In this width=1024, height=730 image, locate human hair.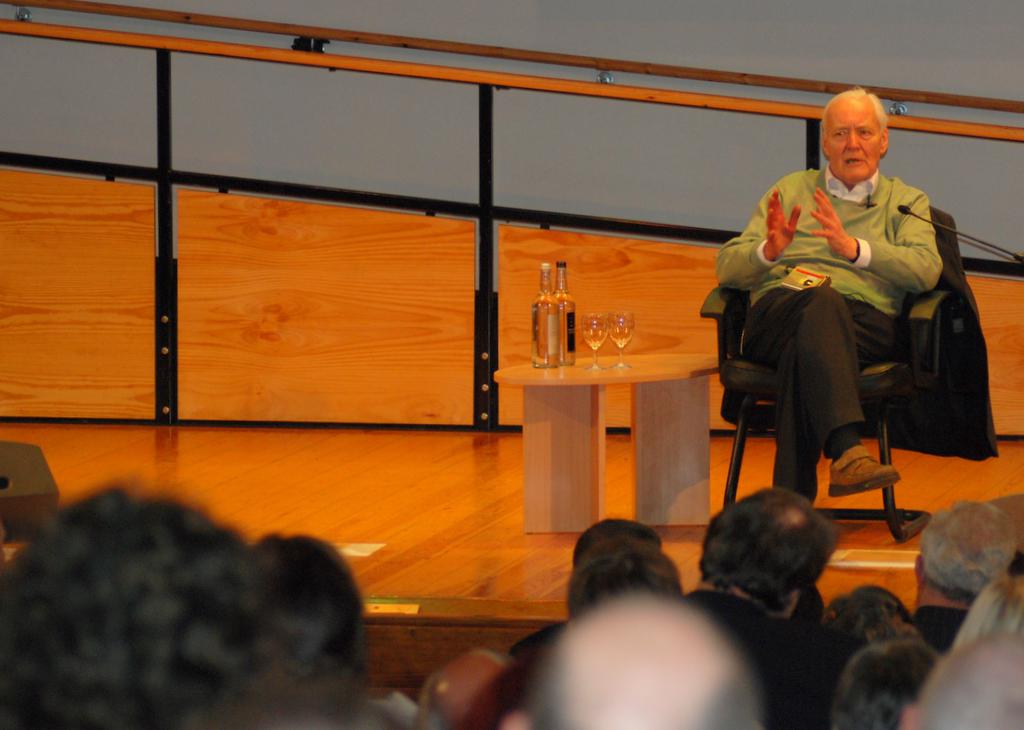
Bounding box: box(835, 643, 940, 729).
